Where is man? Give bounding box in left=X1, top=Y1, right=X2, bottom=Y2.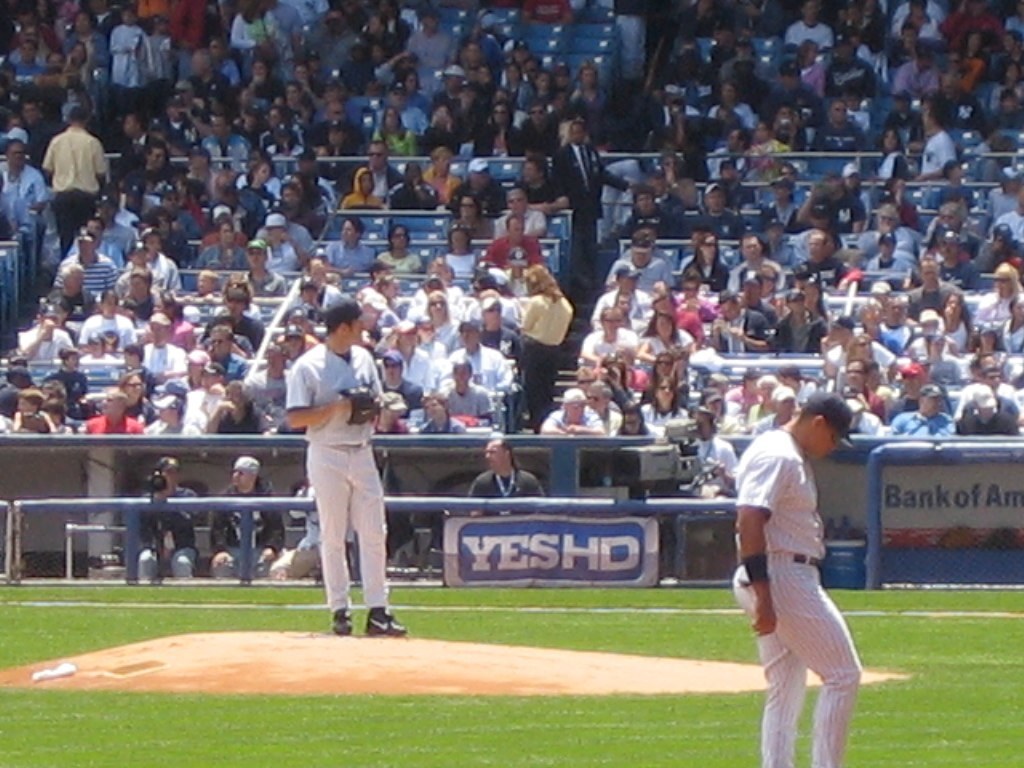
left=726, top=373, right=870, bottom=764.
